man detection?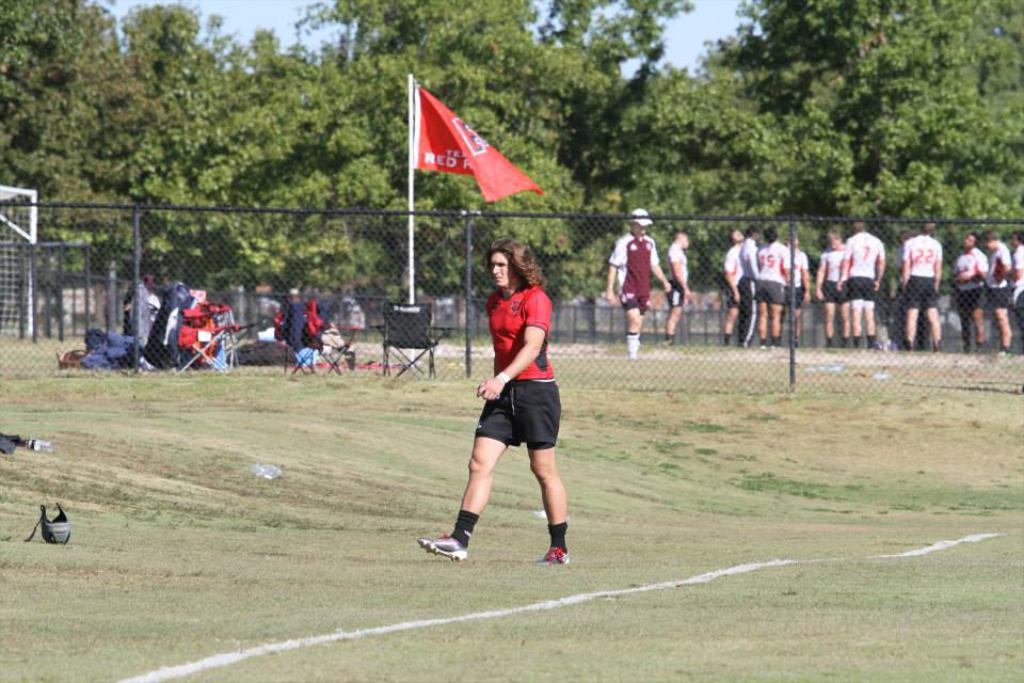
953 235 990 360
